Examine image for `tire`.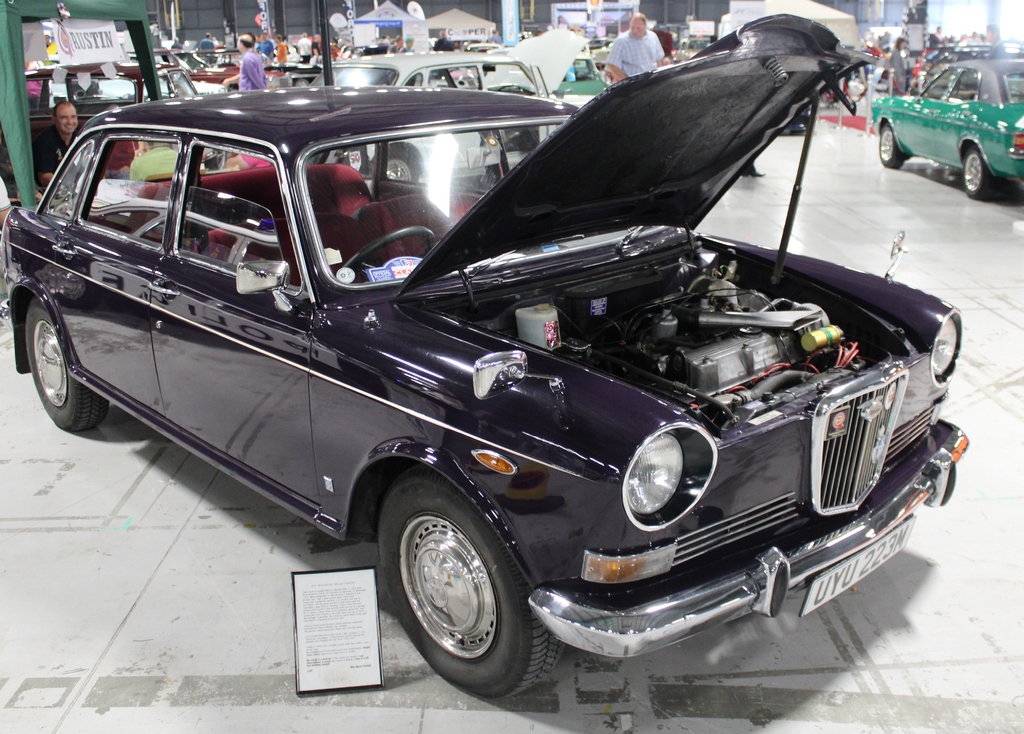
Examination result: bbox(478, 166, 507, 190).
